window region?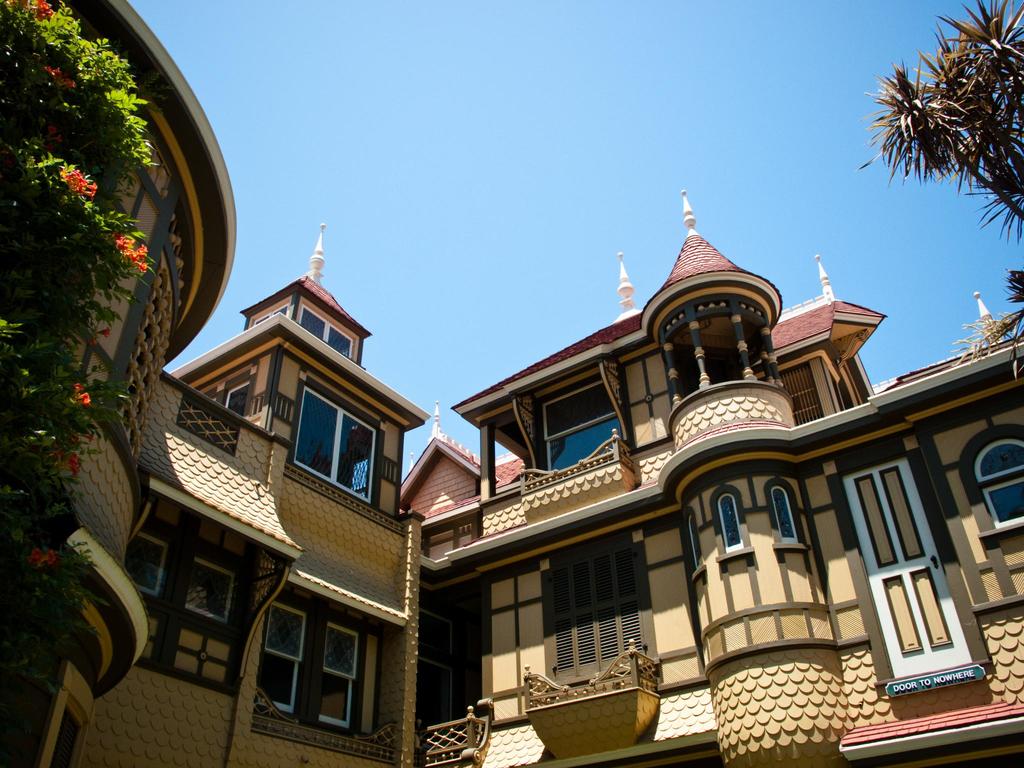
<bbox>541, 543, 651, 664</bbox>
